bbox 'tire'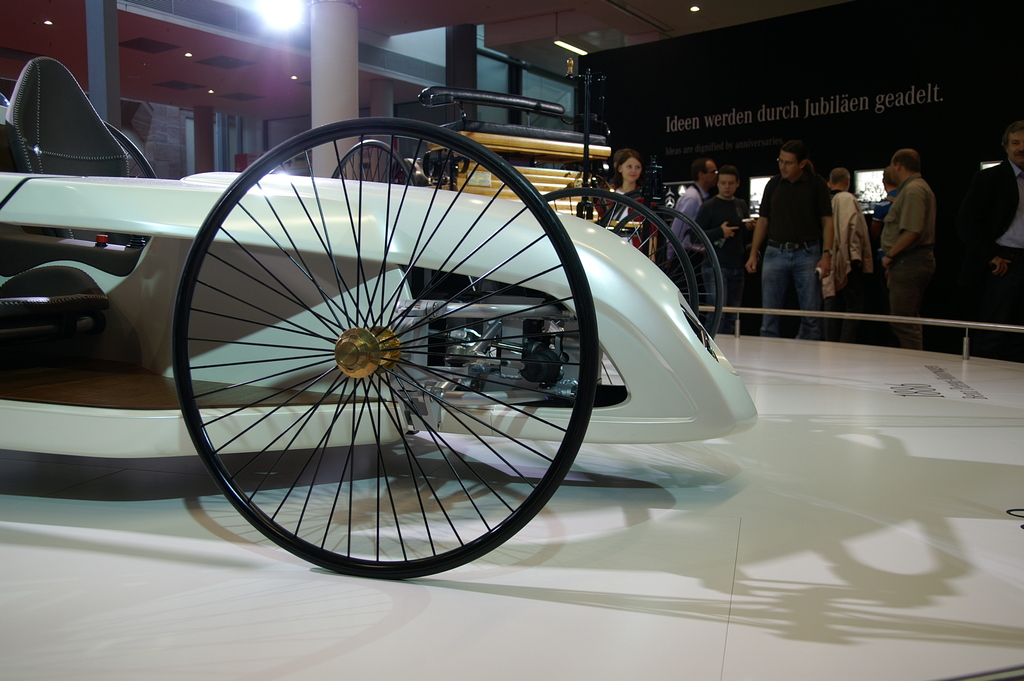
bbox=(535, 187, 699, 316)
